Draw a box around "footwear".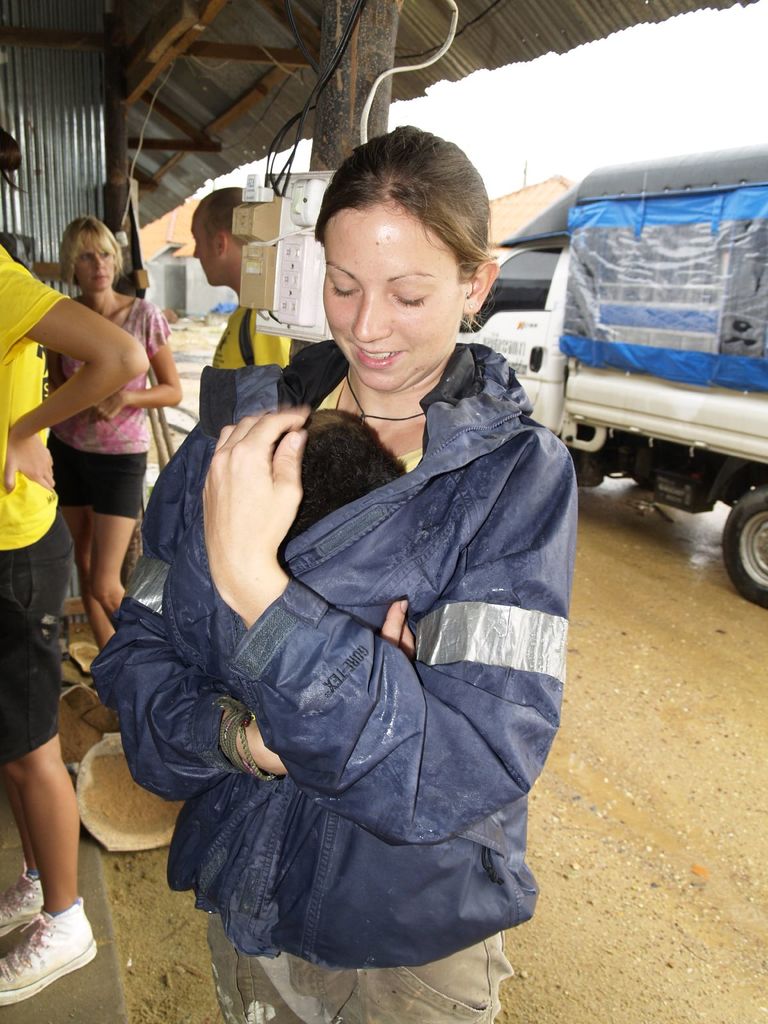
crop(0, 852, 41, 923).
